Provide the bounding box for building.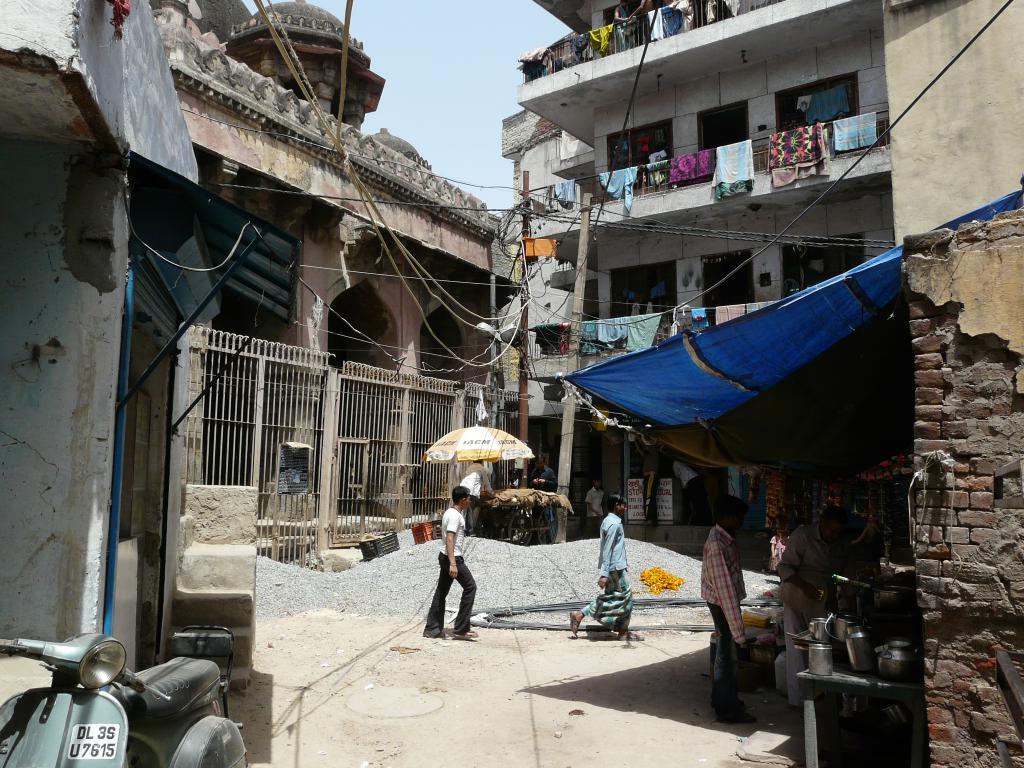
0:1:519:758.
